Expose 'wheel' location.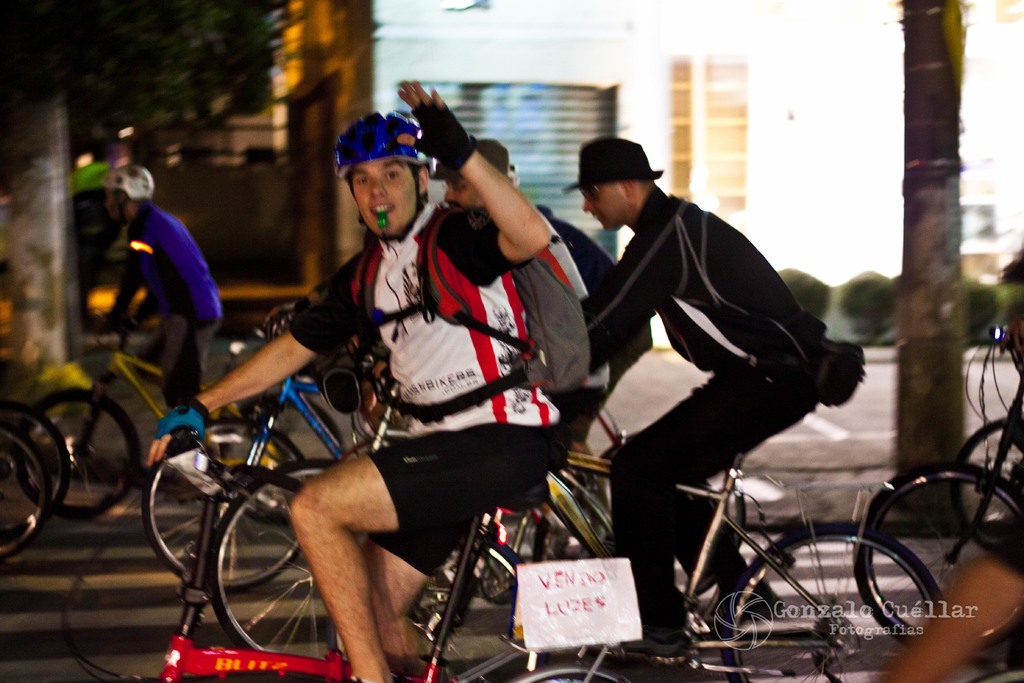
Exposed at {"x1": 0, "y1": 427, "x2": 52, "y2": 556}.
